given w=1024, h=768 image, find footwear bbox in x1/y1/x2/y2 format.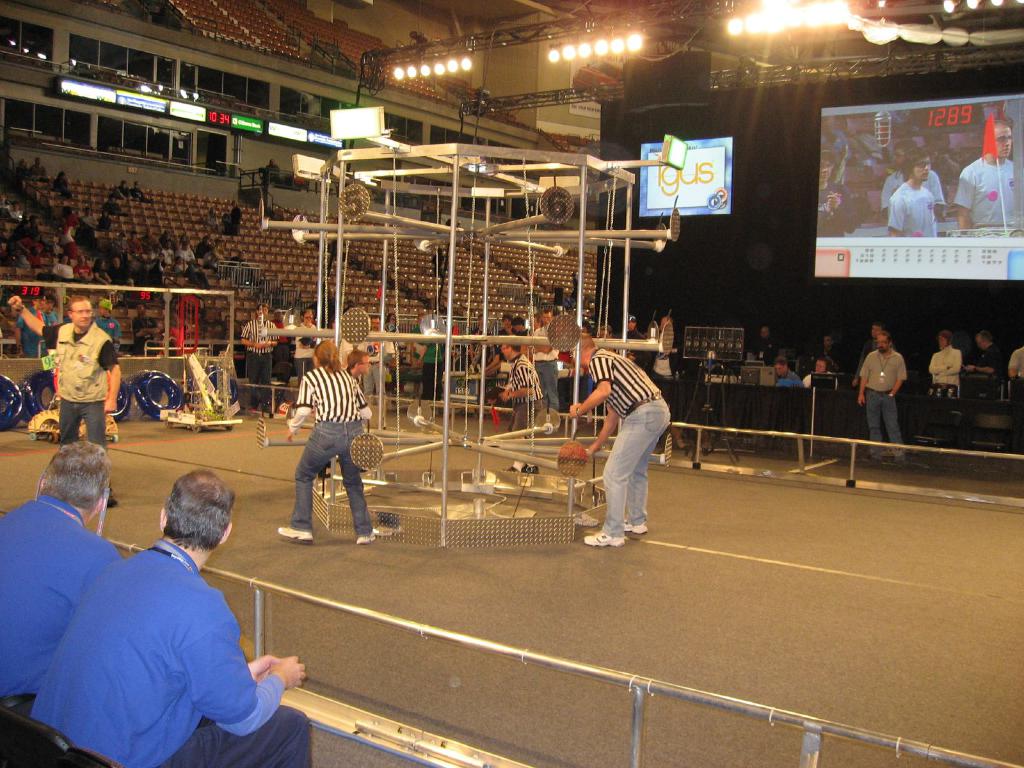
628/523/650/531.
